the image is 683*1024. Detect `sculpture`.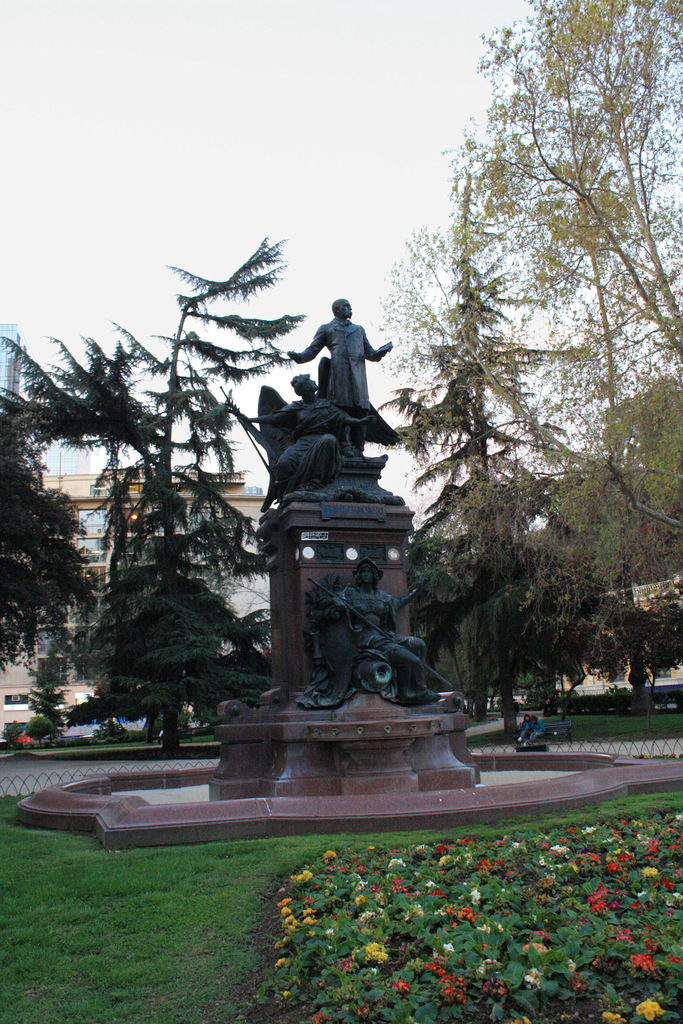
Detection: <bbox>299, 552, 439, 708</bbox>.
